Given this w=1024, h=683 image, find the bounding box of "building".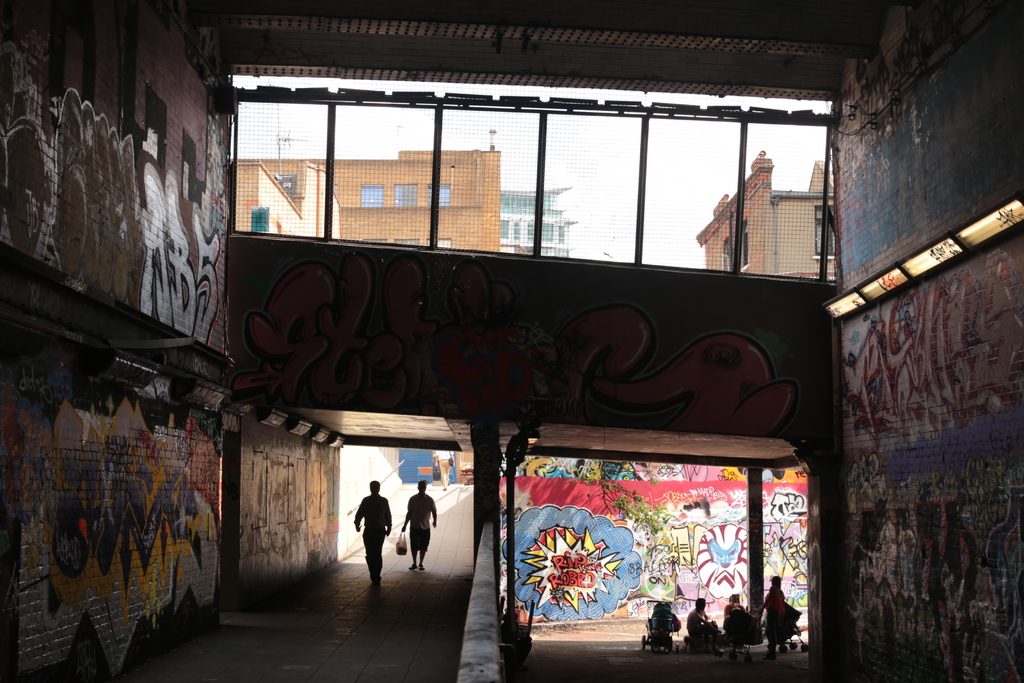
rect(698, 147, 843, 276).
